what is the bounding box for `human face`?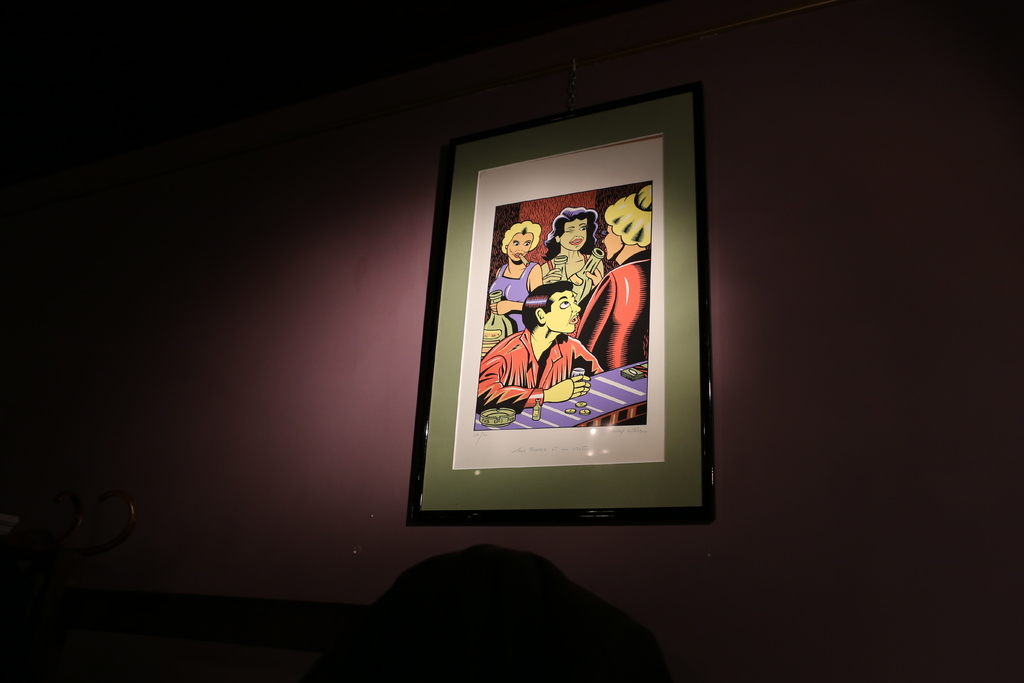
(x1=507, y1=235, x2=533, y2=265).
